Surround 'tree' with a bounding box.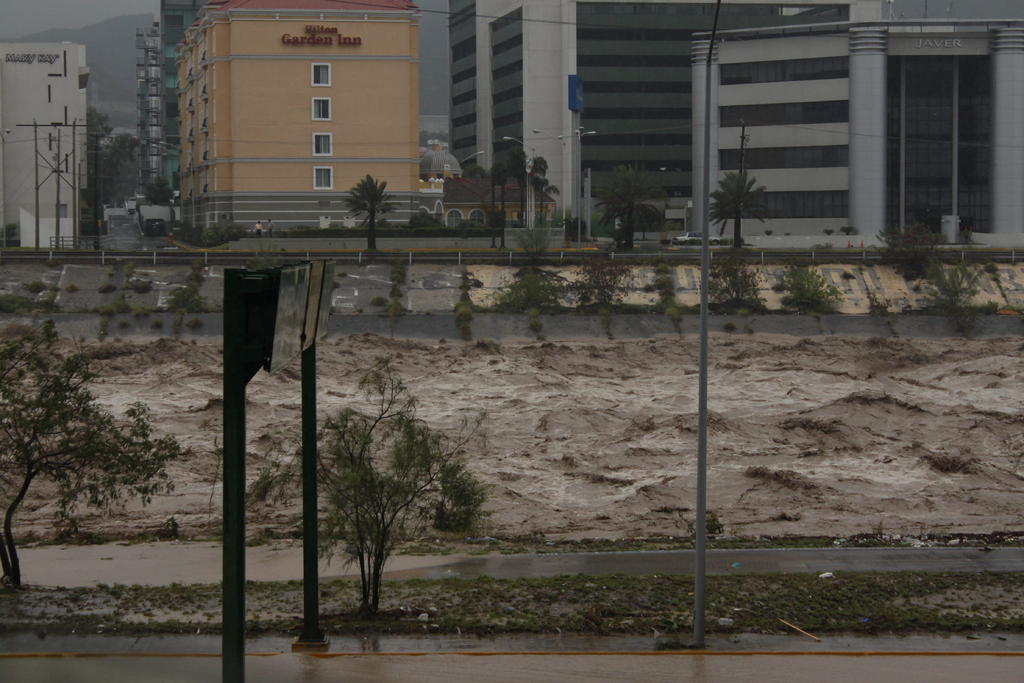
box(234, 353, 499, 623).
